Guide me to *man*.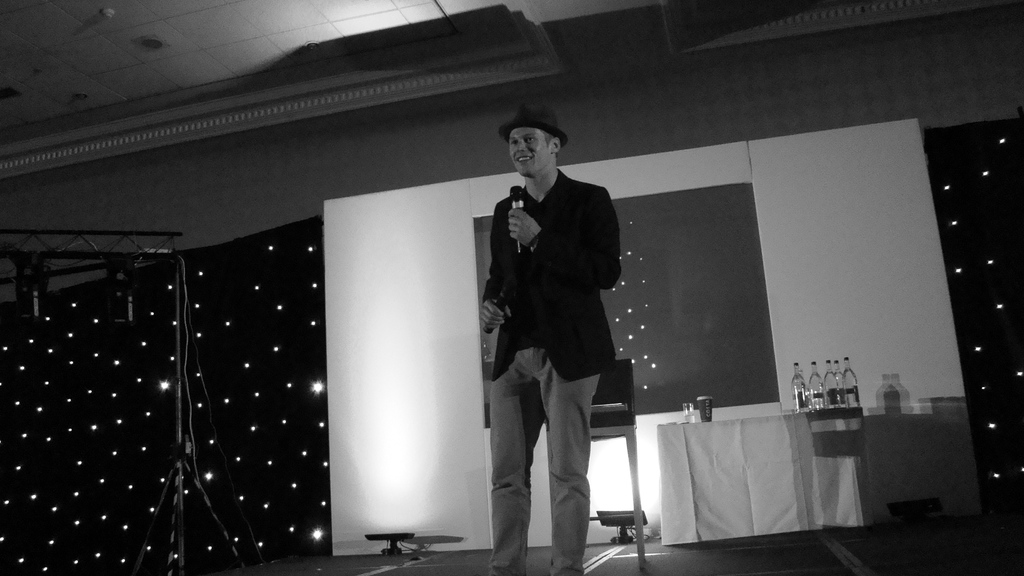
Guidance: bbox=[472, 107, 633, 553].
